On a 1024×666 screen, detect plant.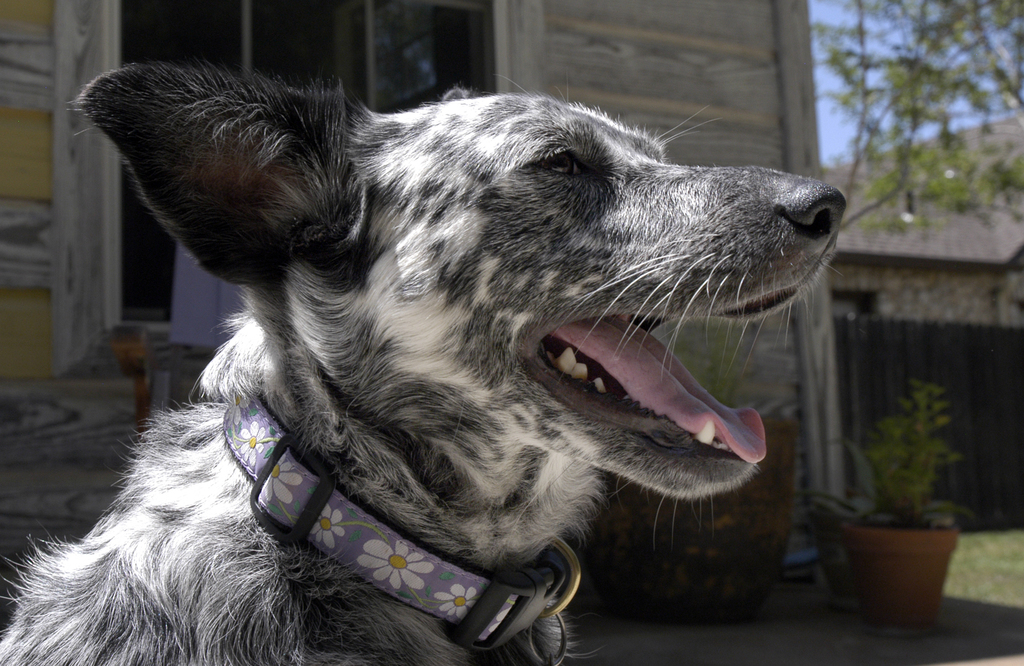
(left=855, top=375, right=970, bottom=531).
